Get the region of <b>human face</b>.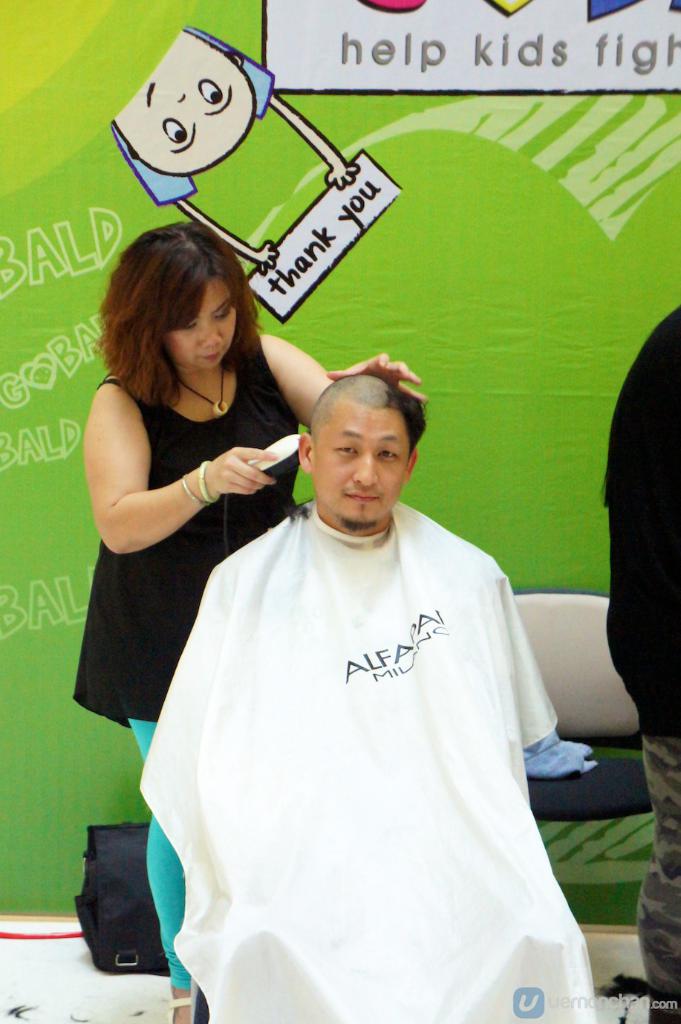
(left=110, top=28, right=259, bottom=176).
